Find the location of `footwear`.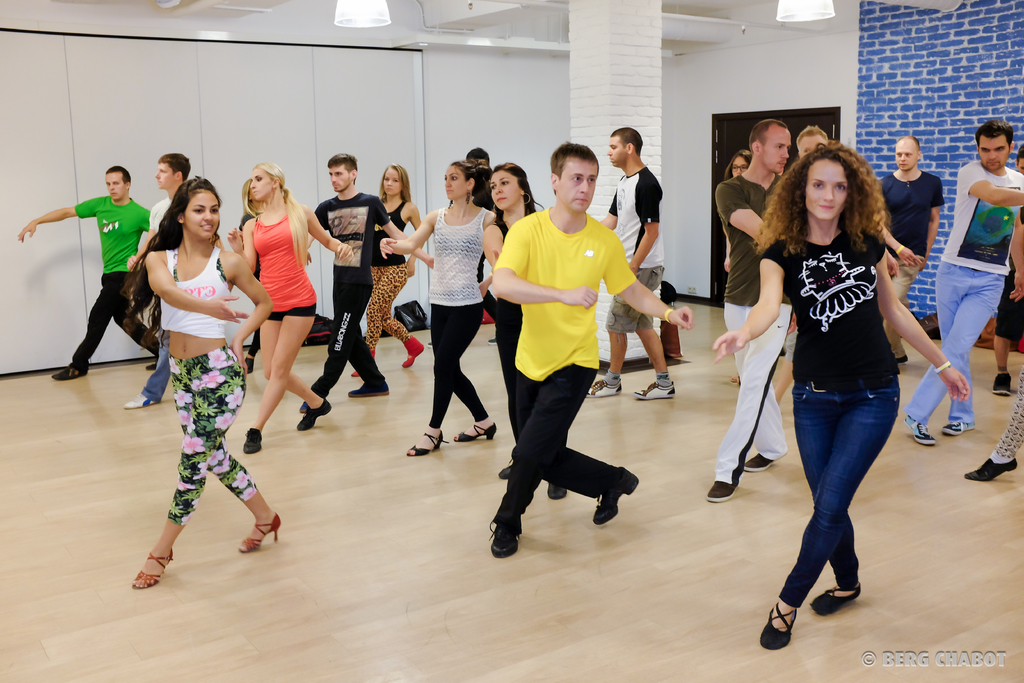
Location: BBox(491, 520, 520, 557).
